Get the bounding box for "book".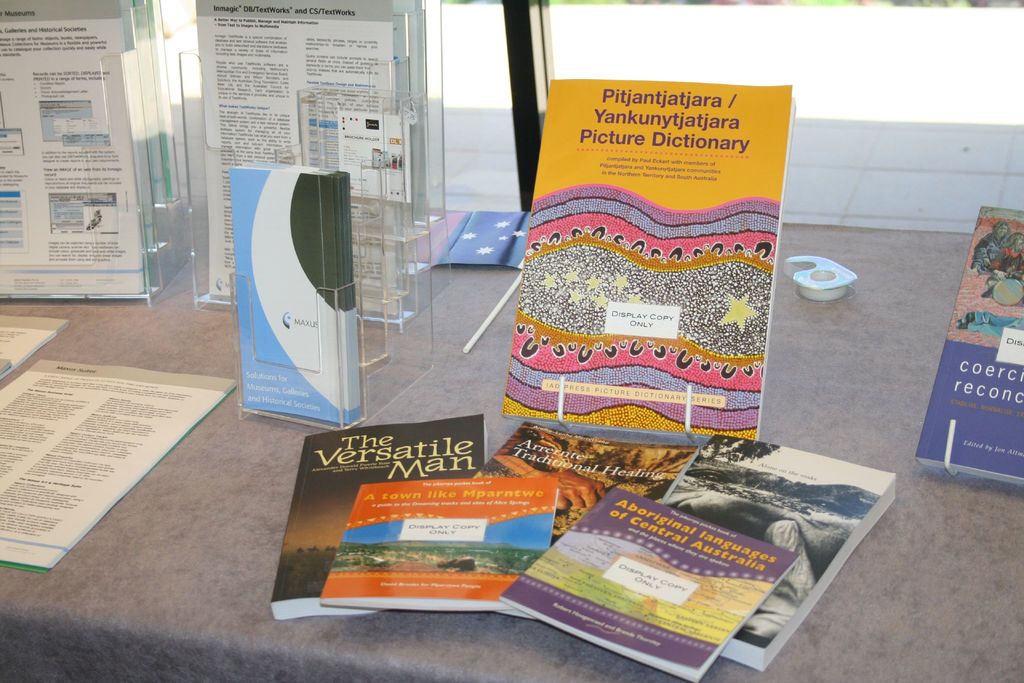
[224, 152, 354, 433].
